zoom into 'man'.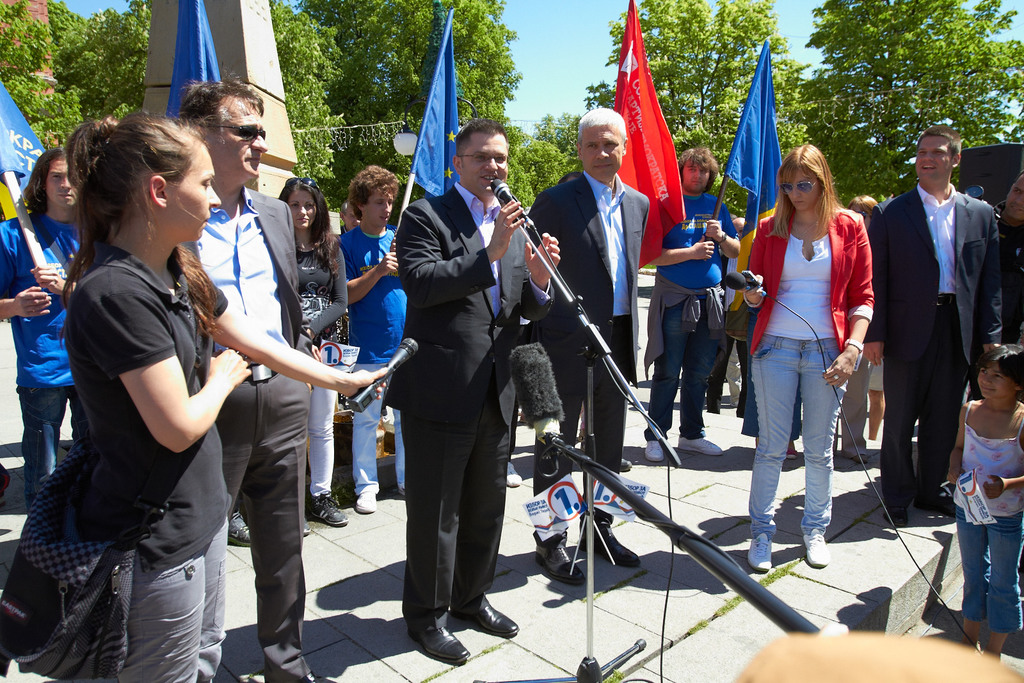
Zoom target: bbox(872, 129, 1009, 547).
